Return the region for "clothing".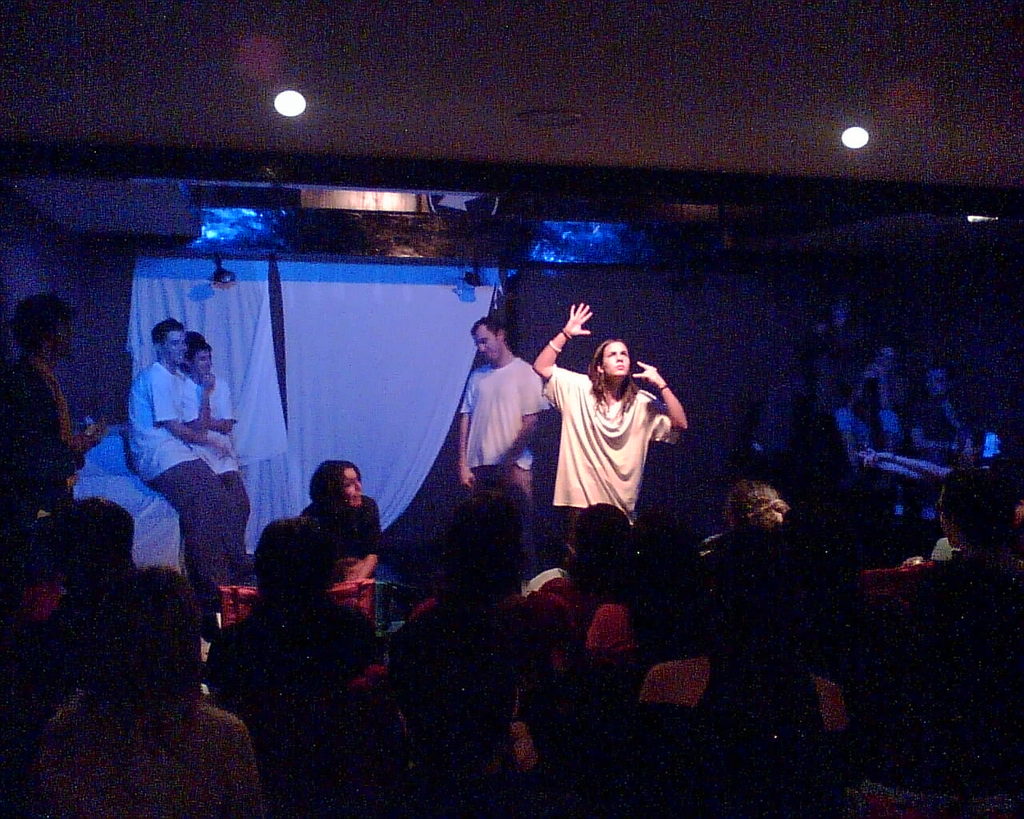
(206, 599, 381, 749).
